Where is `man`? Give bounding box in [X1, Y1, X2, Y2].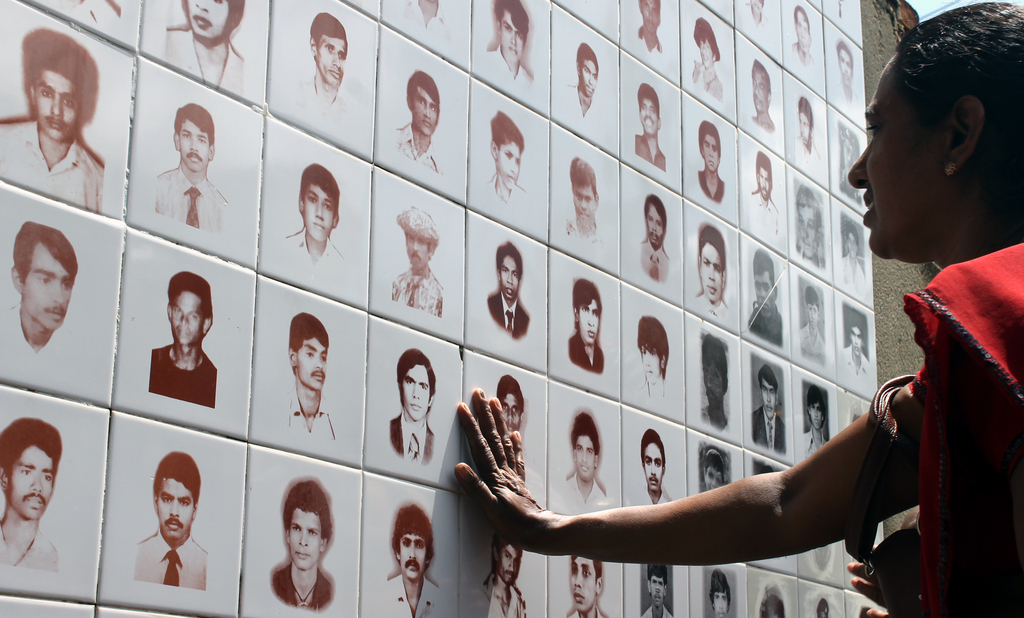
[796, 95, 822, 171].
